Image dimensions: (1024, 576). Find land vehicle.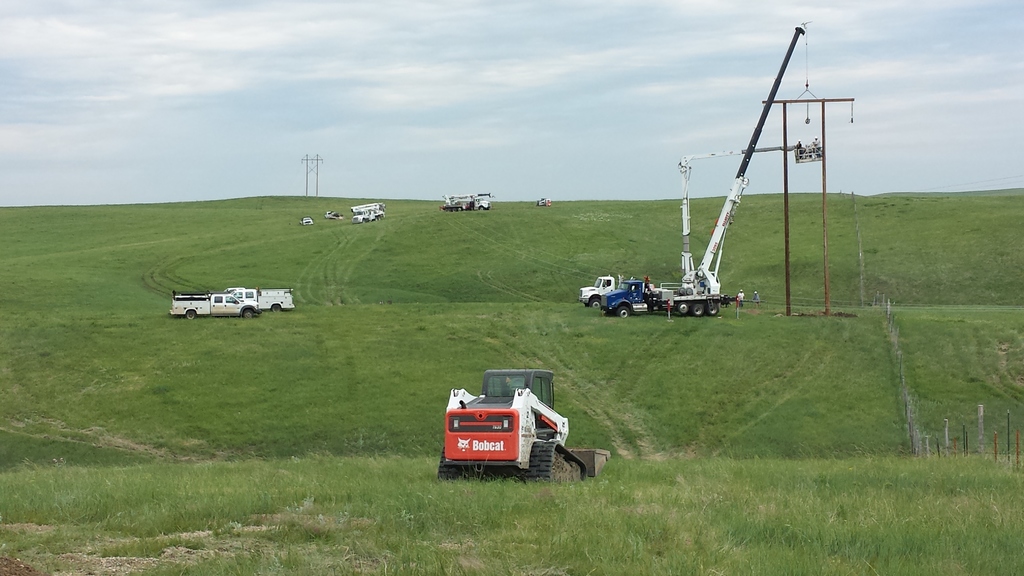
bbox=(298, 214, 315, 230).
